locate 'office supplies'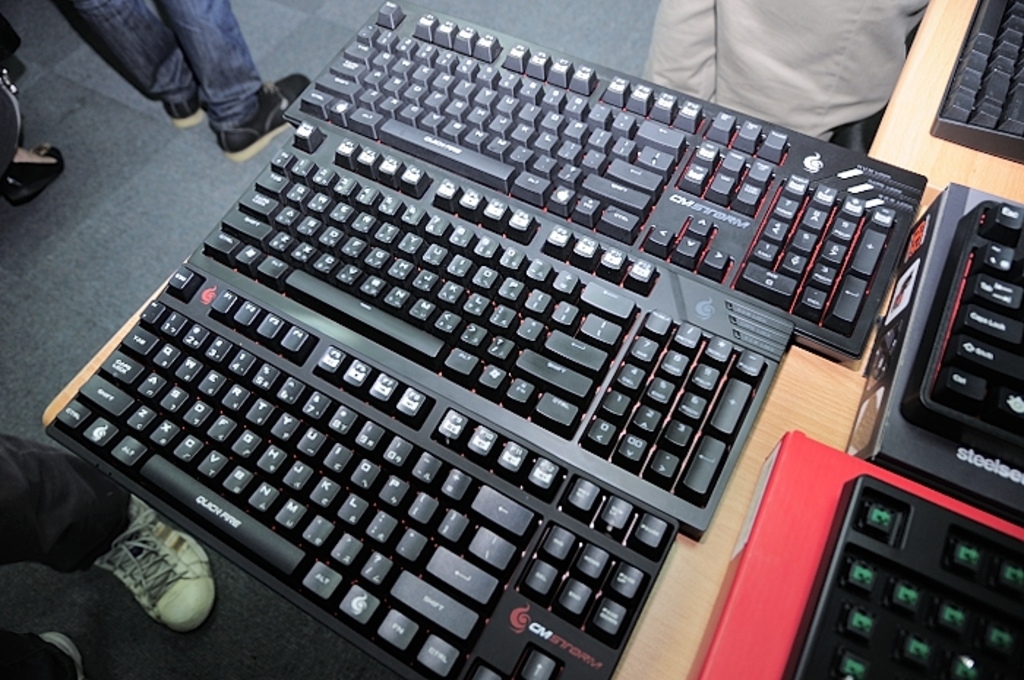
908,208,1023,466
